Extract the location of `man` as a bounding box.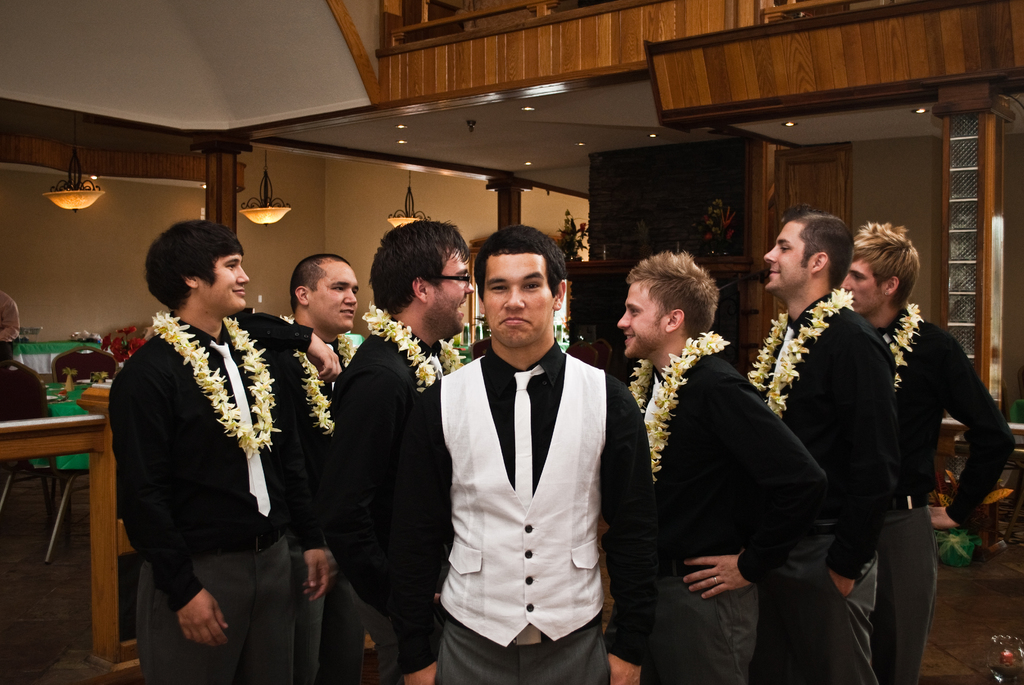
(748, 212, 896, 684).
